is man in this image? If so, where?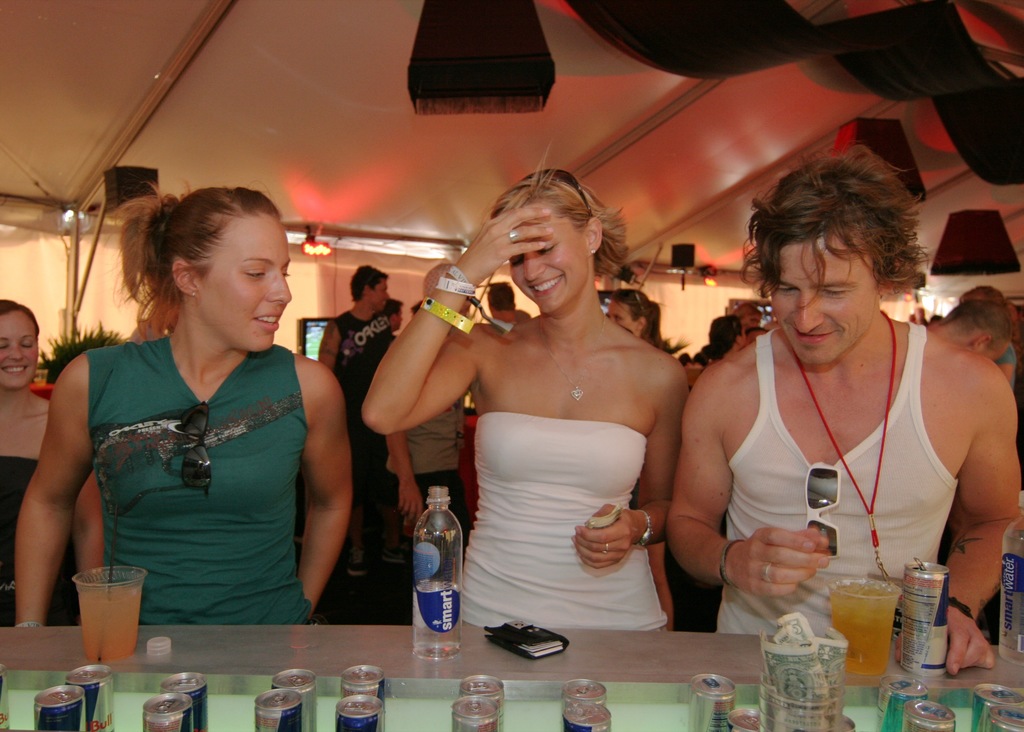
Yes, at 317 264 401 573.
